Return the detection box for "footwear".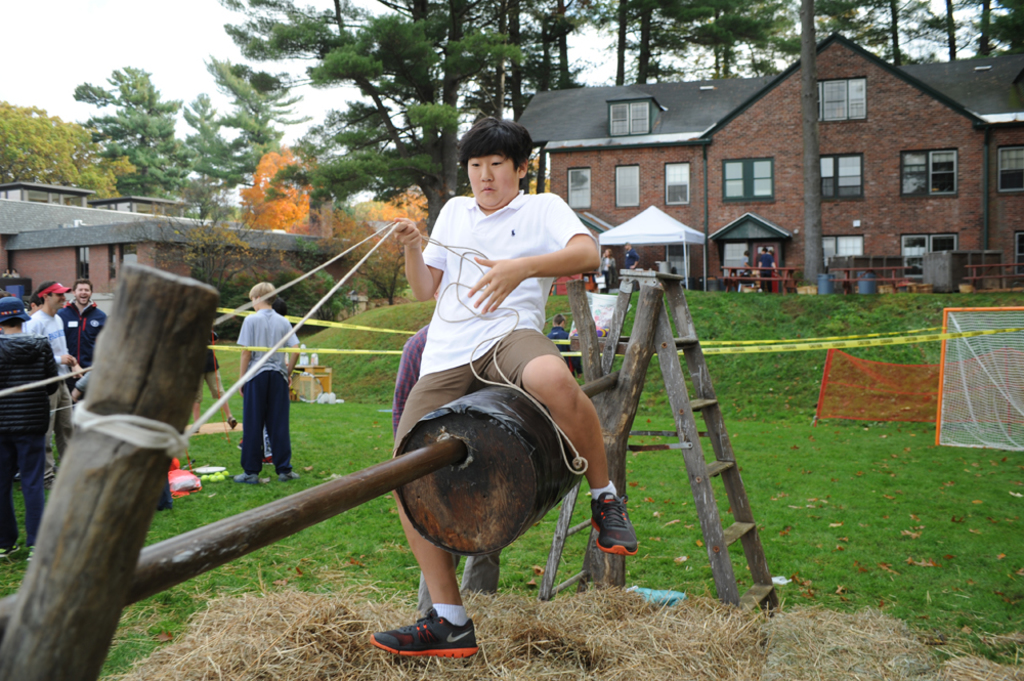
x1=24, y1=534, x2=39, y2=565.
